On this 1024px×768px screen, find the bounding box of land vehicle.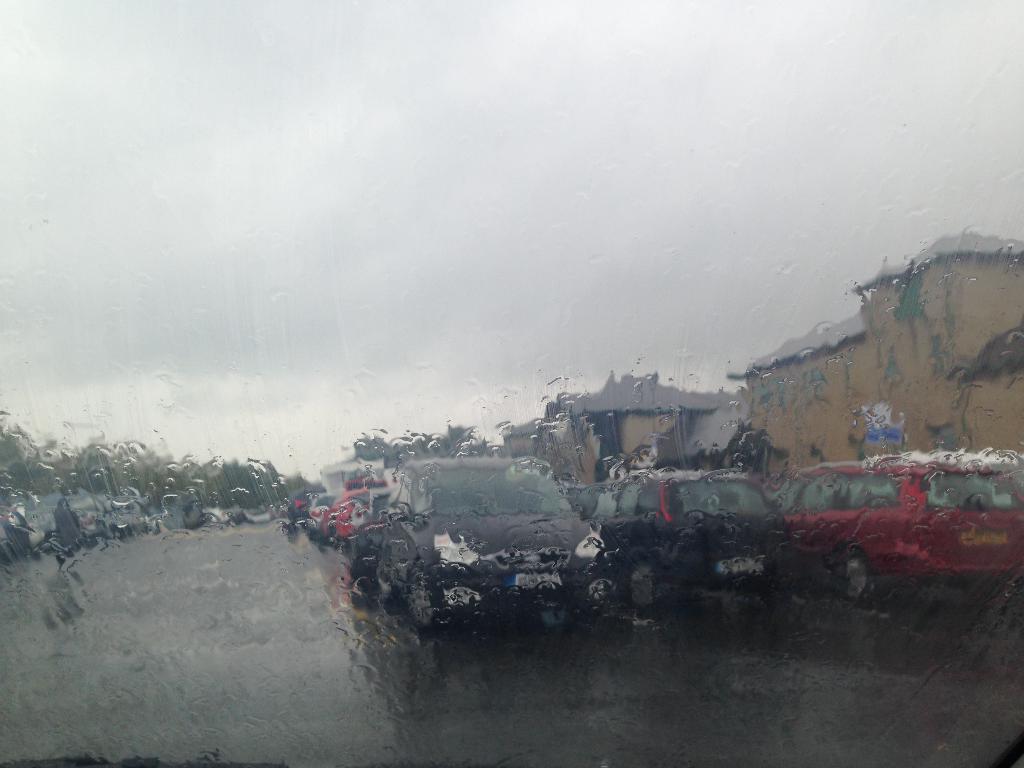
Bounding box: [x1=380, y1=454, x2=618, y2=630].
